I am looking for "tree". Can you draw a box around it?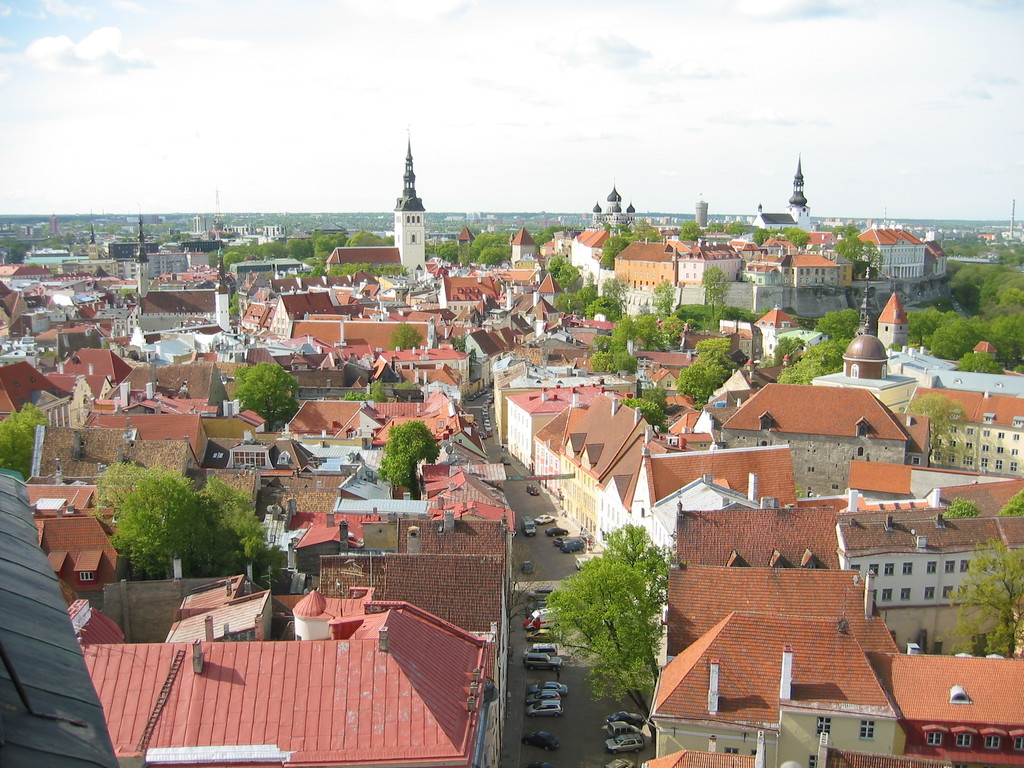
Sure, the bounding box is bbox(596, 324, 639, 372).
